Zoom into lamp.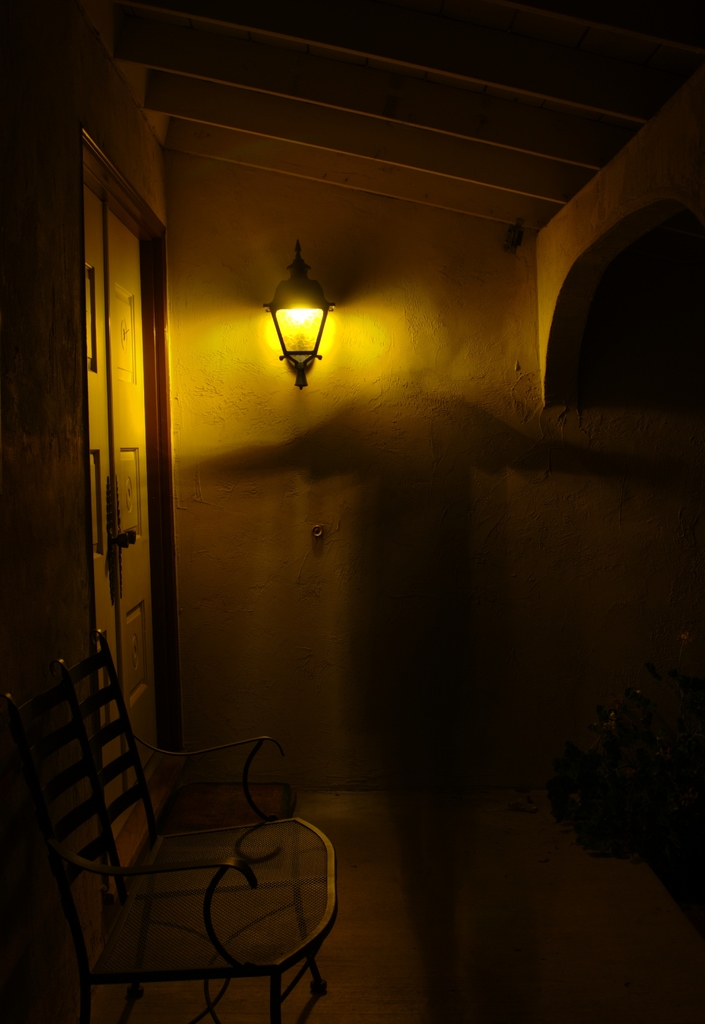
Zoom target: region(263, 244, 340, 395).
